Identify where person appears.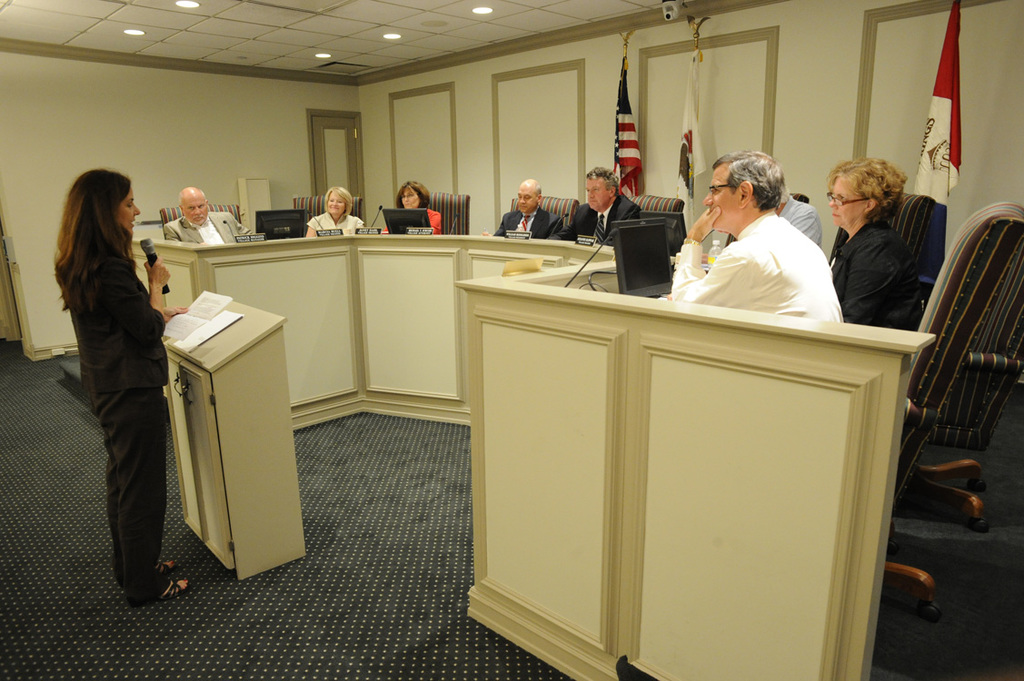
Appears at BBox(52, 143, 193, 609).
